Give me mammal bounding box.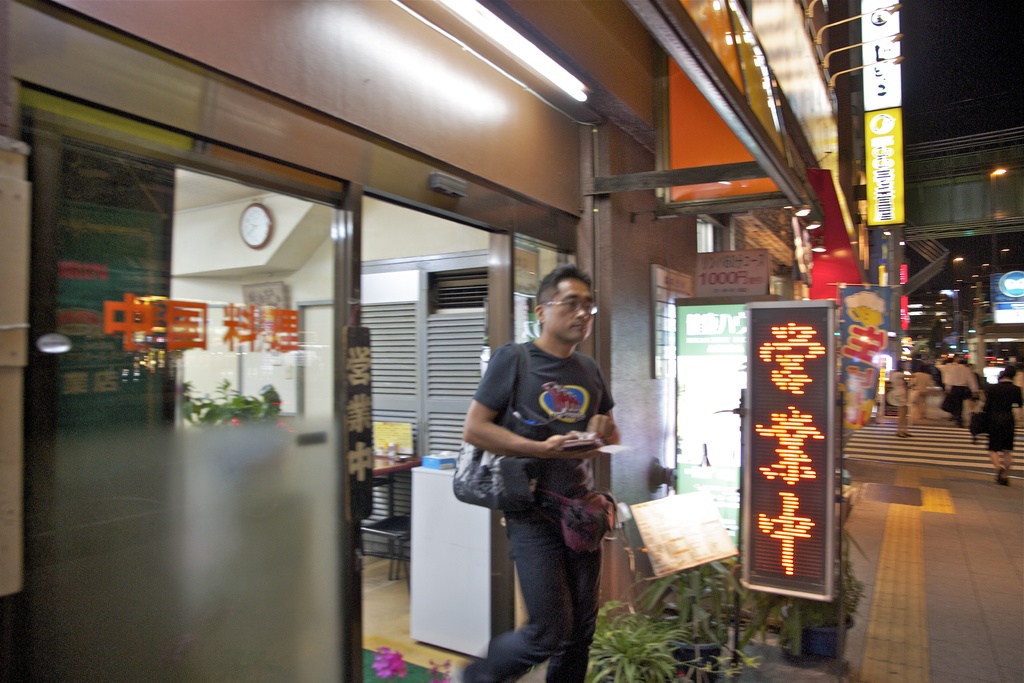
left=981, top=362, right=1023, bottom=484.
